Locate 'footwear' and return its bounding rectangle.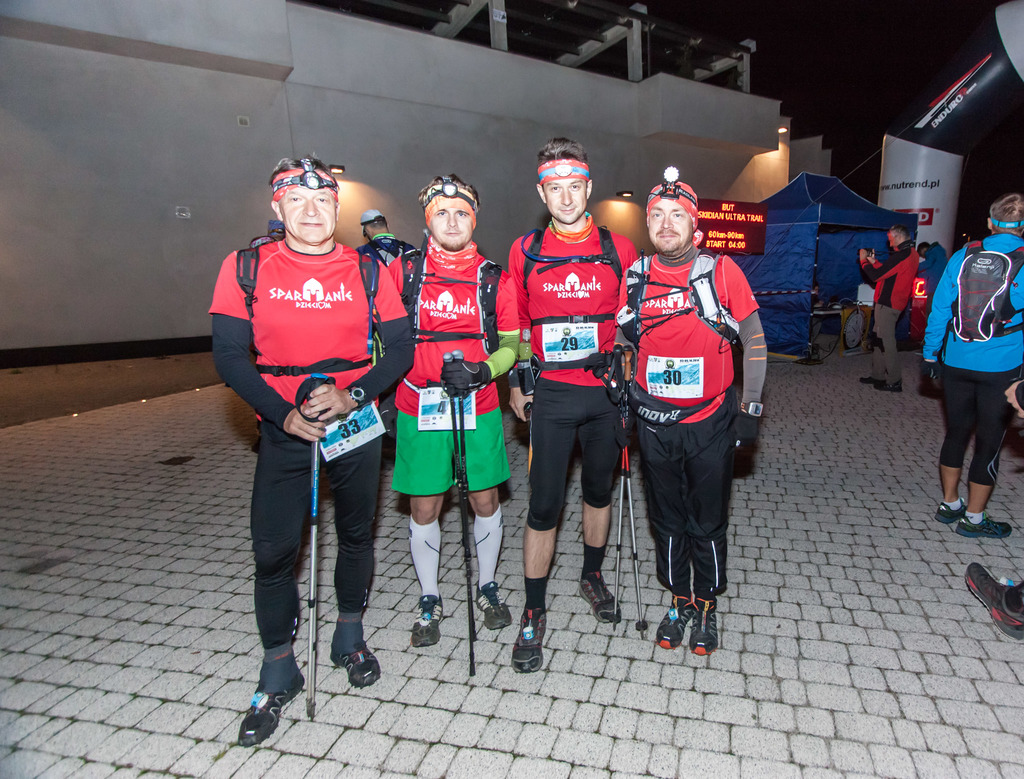
crop(934, 497, 968, 524).
